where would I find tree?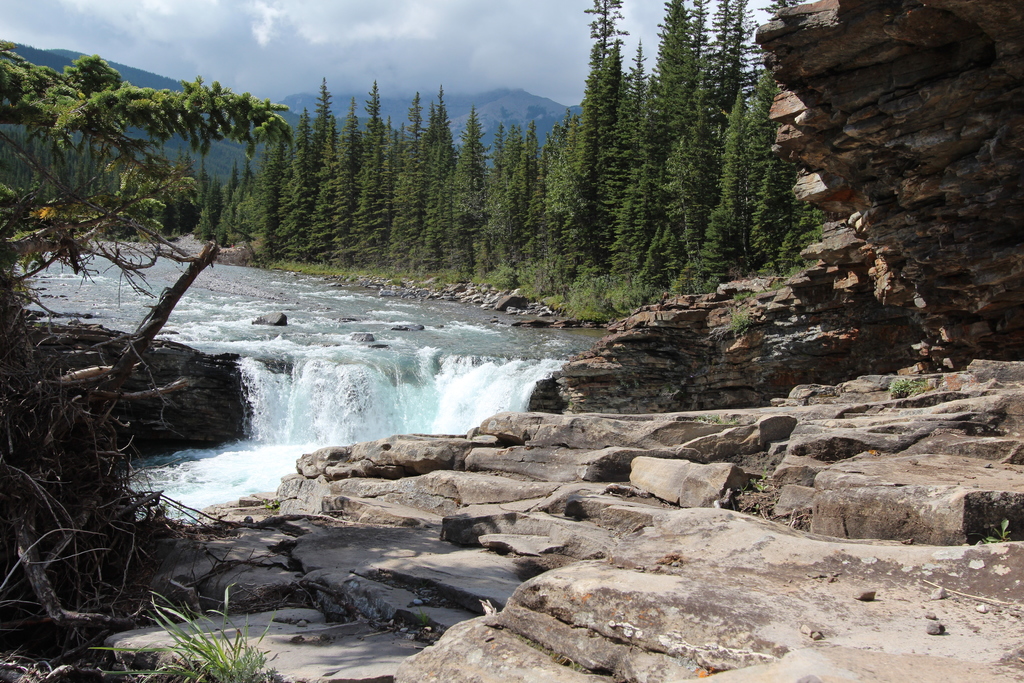
At region(10, 49, 253, 595).
